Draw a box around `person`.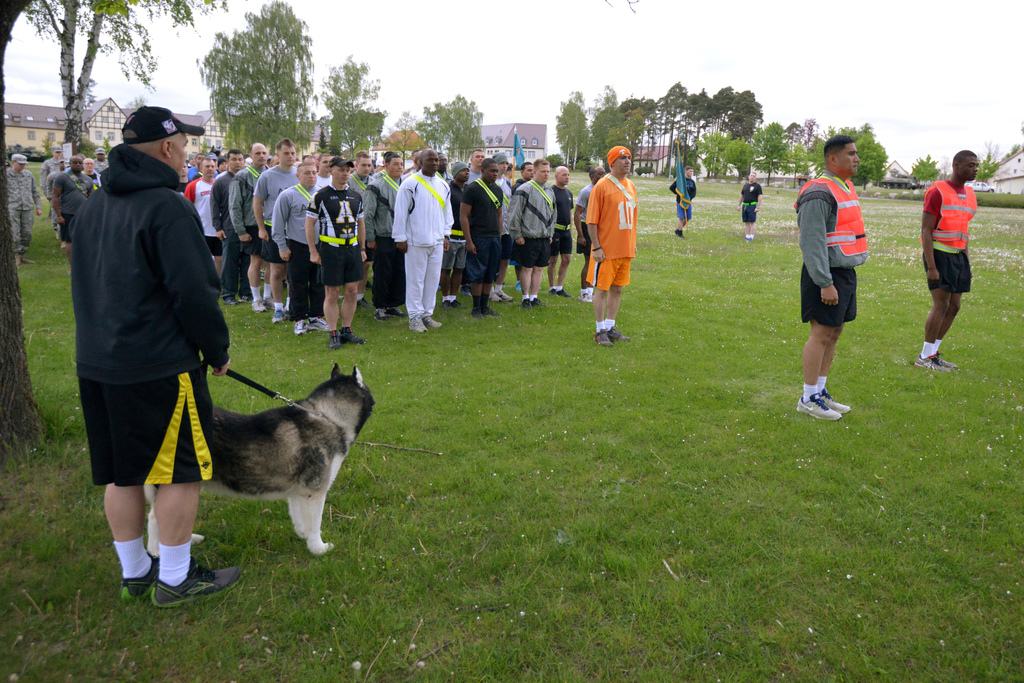
800:147:884:428.
